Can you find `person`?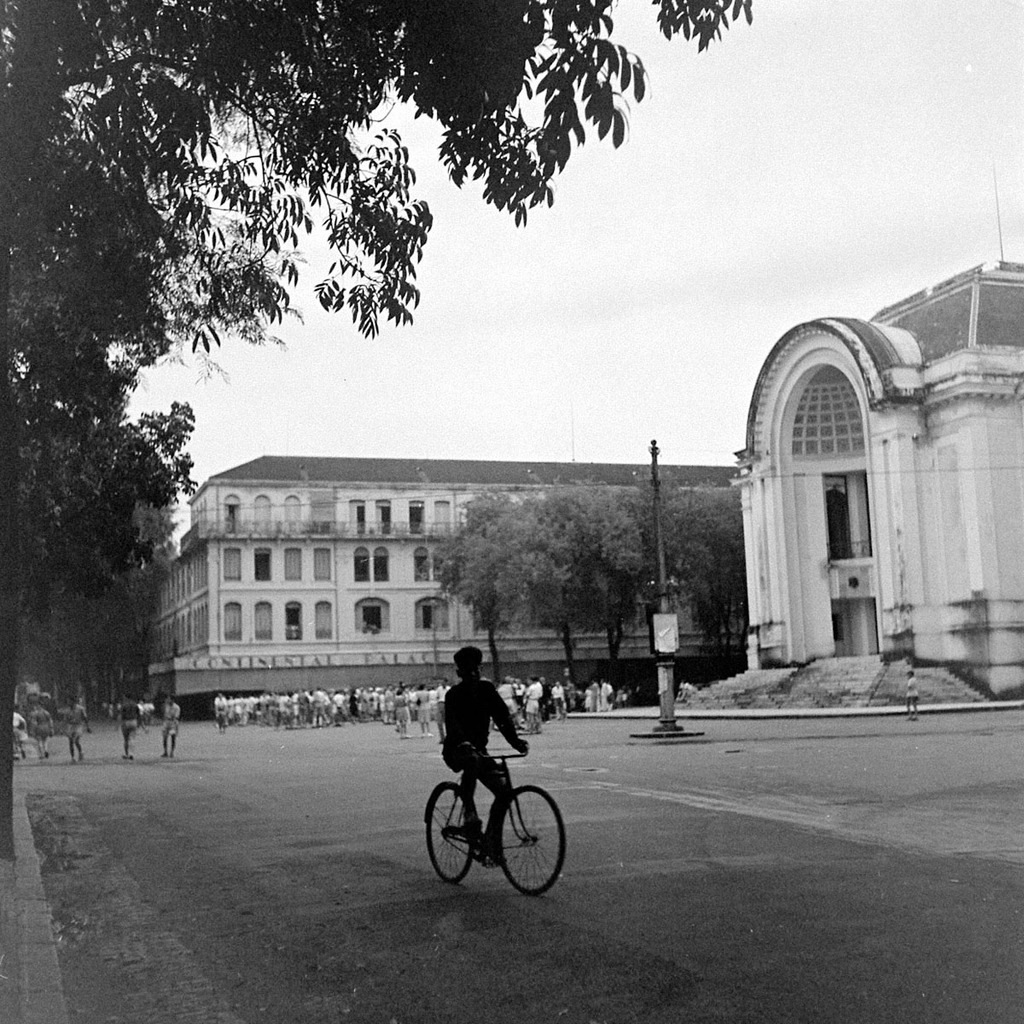
Yes, bounding box: region(26, 698, 57, 772).
